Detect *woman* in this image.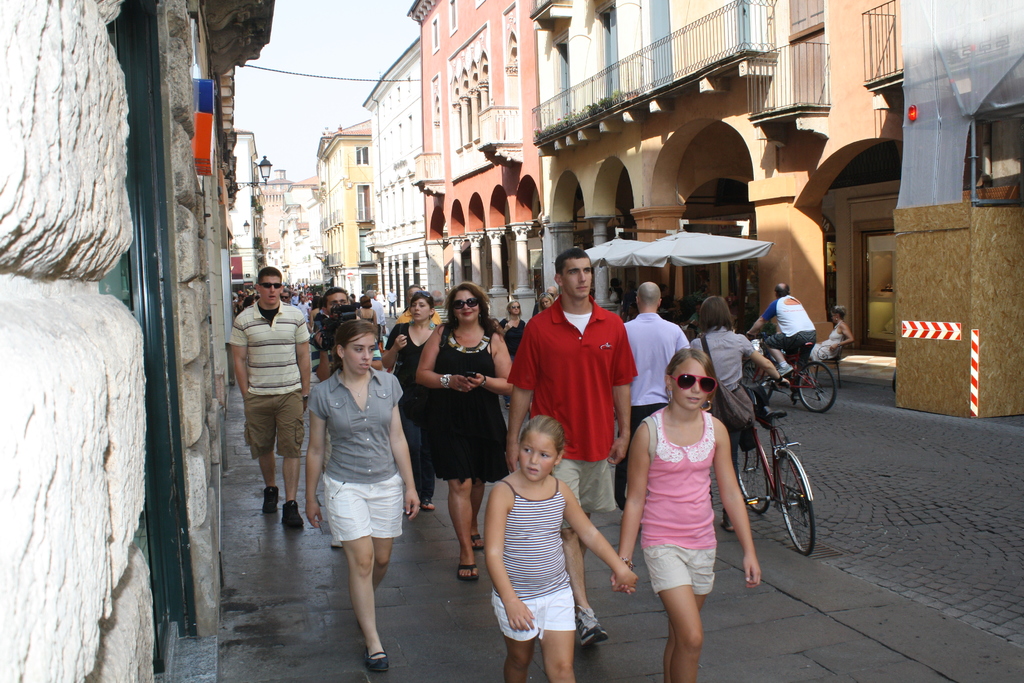
Detection: <bbox>607, 278, 623, 317</bbox>.
